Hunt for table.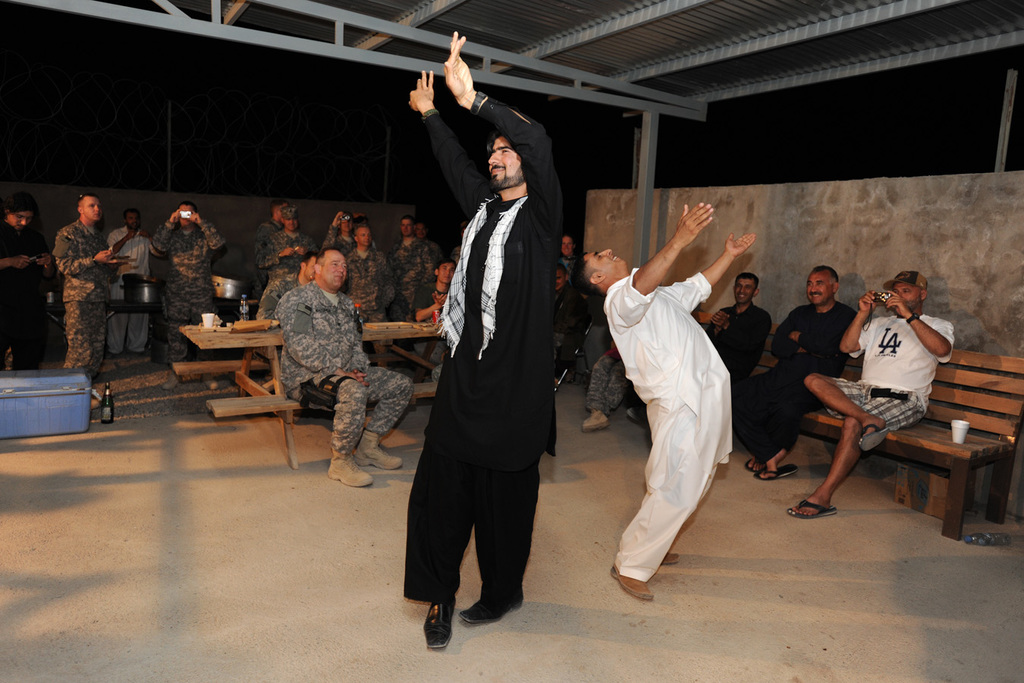
Hunted down at 182 322 442 452.
